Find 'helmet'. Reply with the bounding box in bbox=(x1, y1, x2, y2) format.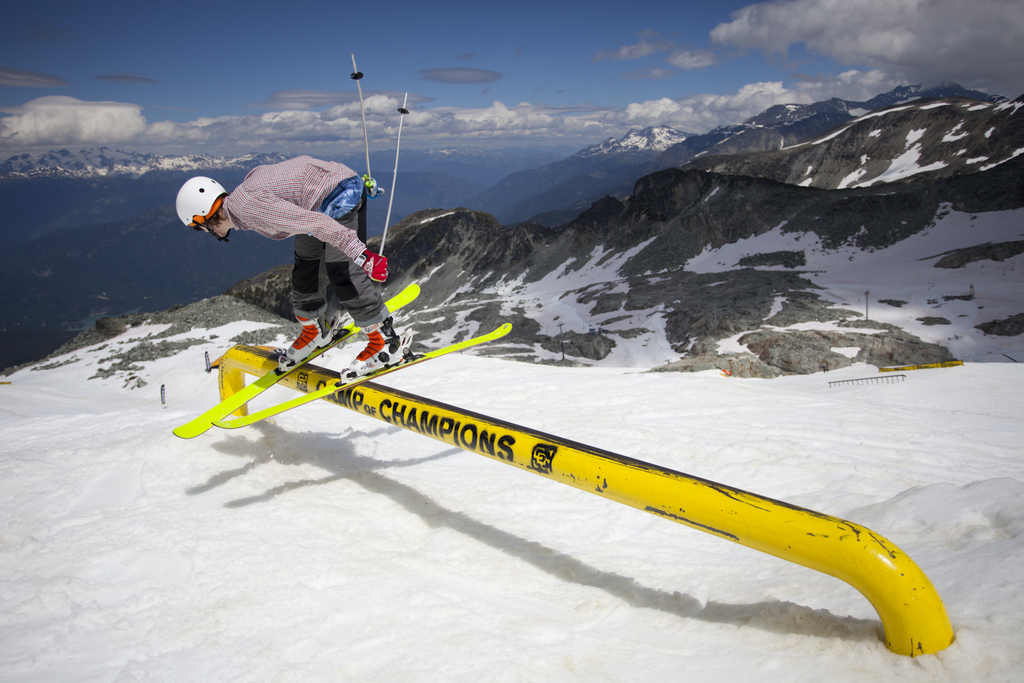
bbox=(169, 170, 231, 239).
